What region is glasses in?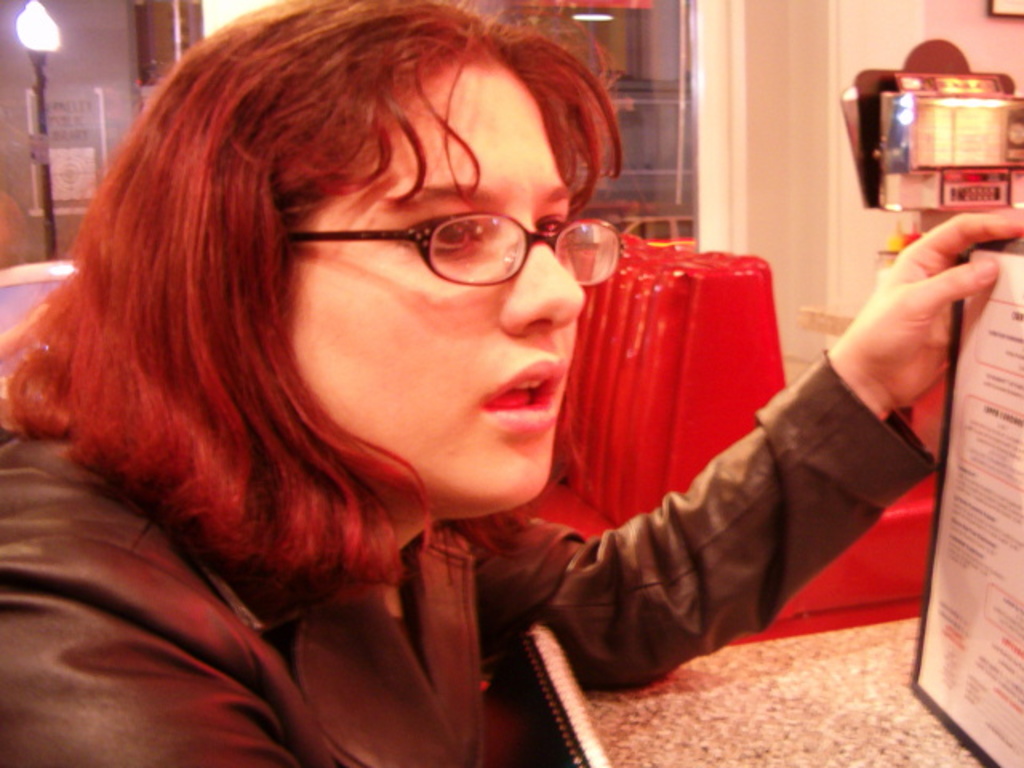
bbox=(282, 205, 630, 286).
